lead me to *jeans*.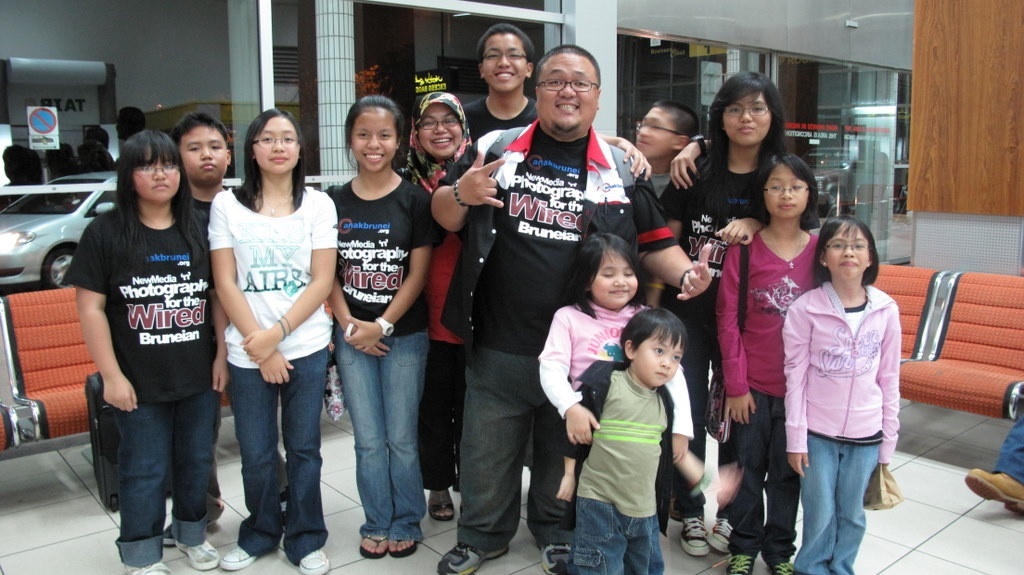
Lead to bbox=(332, 325, 431, 538).
